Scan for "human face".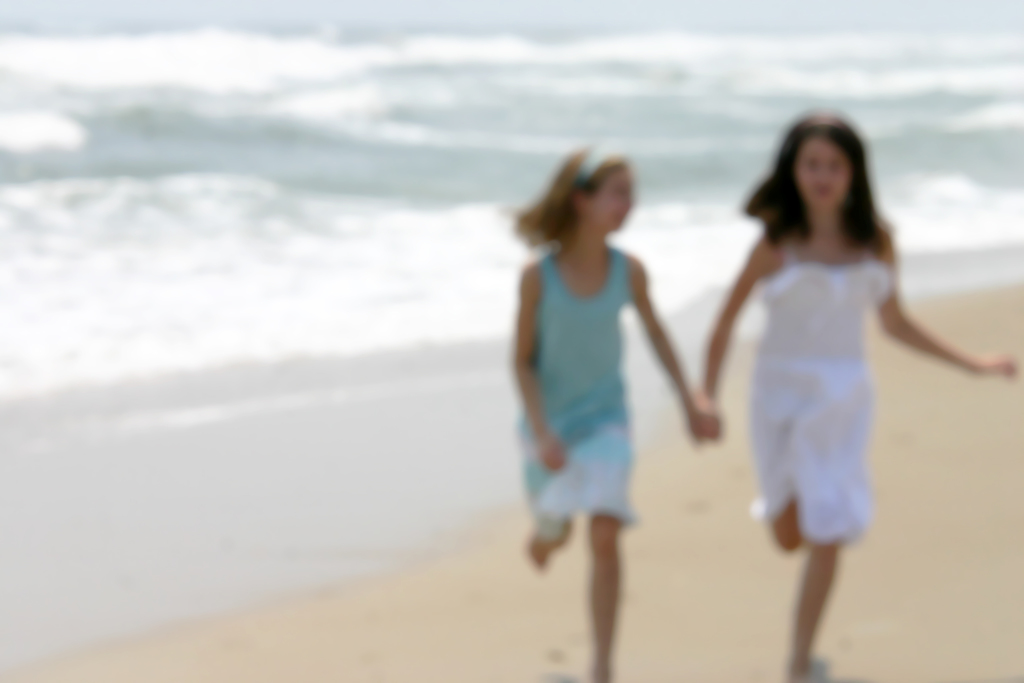
Scan result: BBox(583, 174, 630, 229).
